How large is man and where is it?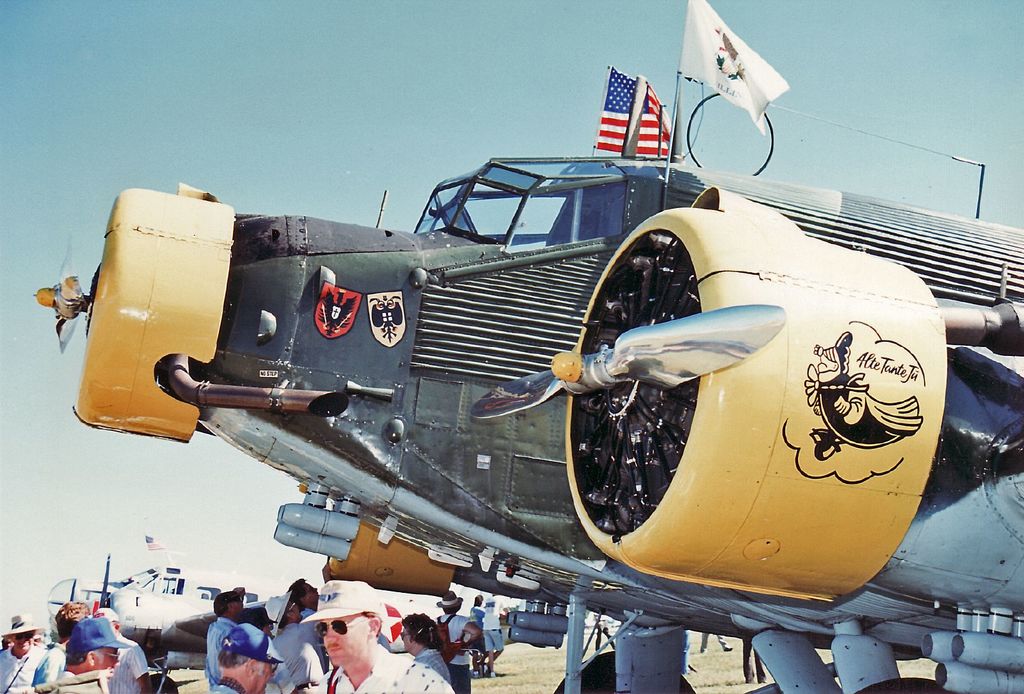
Bounding box: bbox(289, 575, 444, 693).
